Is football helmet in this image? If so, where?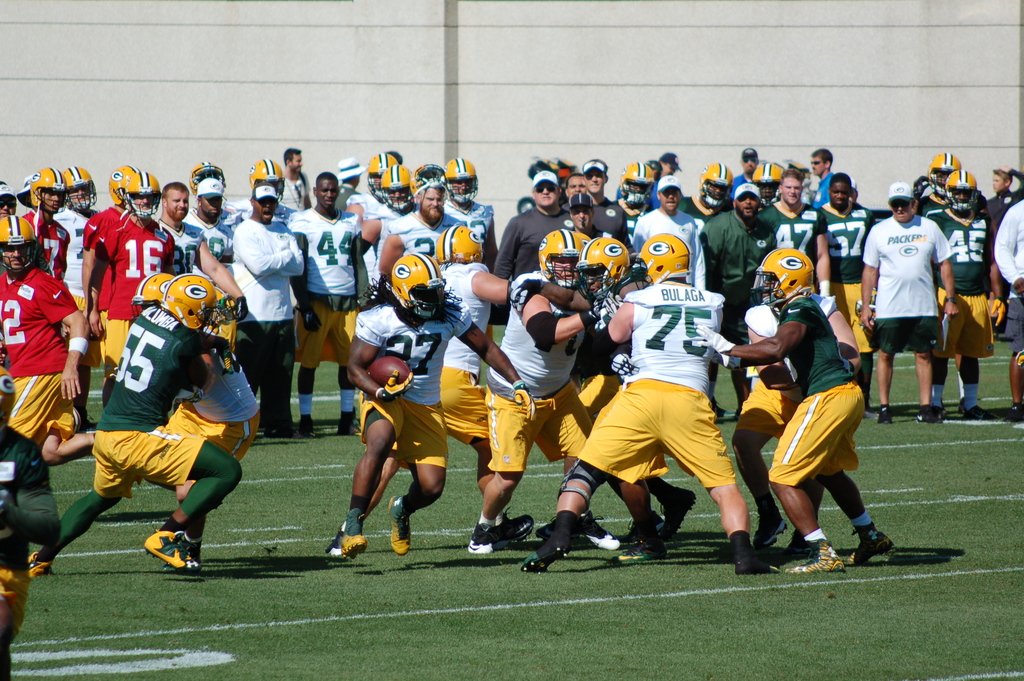
Yes, at {"x1": 698, "y1": 160, "x2": 738, "y2": 206}.
